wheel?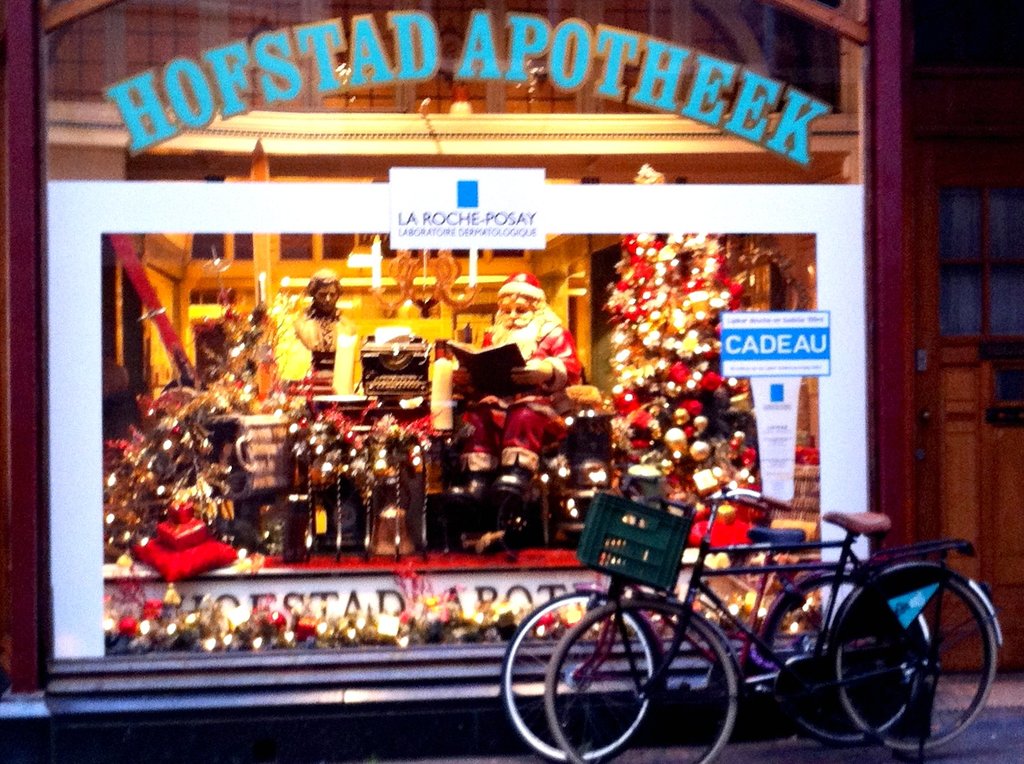
crop(541, 599, 740, 763)
